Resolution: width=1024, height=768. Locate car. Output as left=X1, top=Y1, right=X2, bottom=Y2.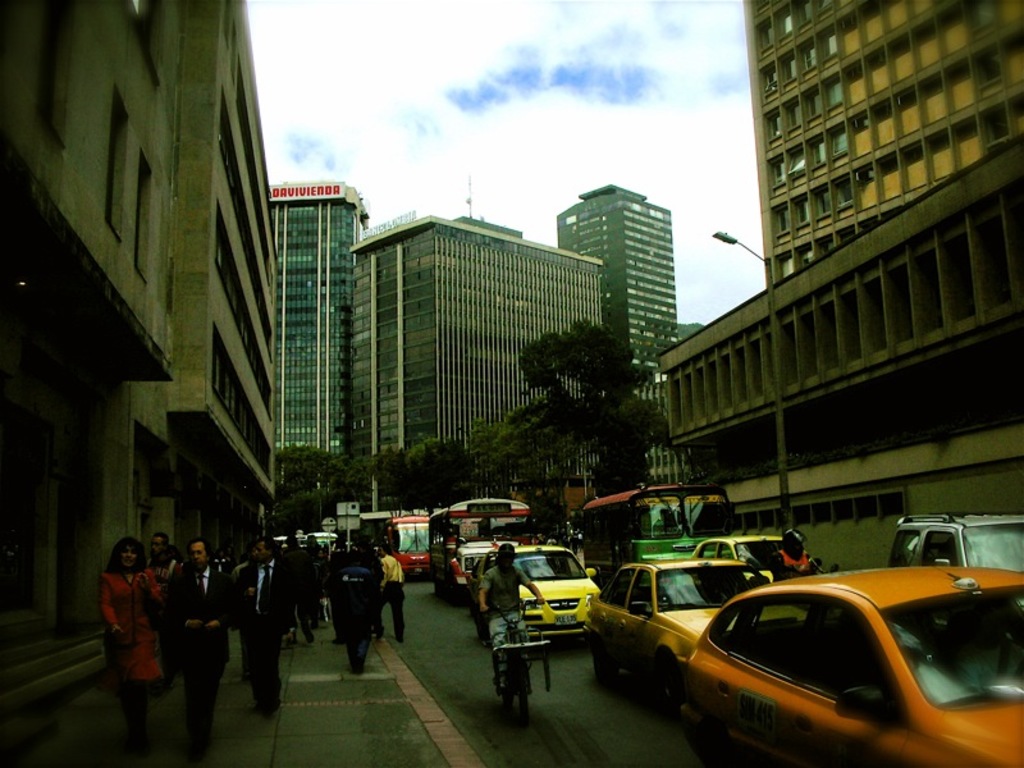
left=892, top=511, right=1023, bottom=571.
